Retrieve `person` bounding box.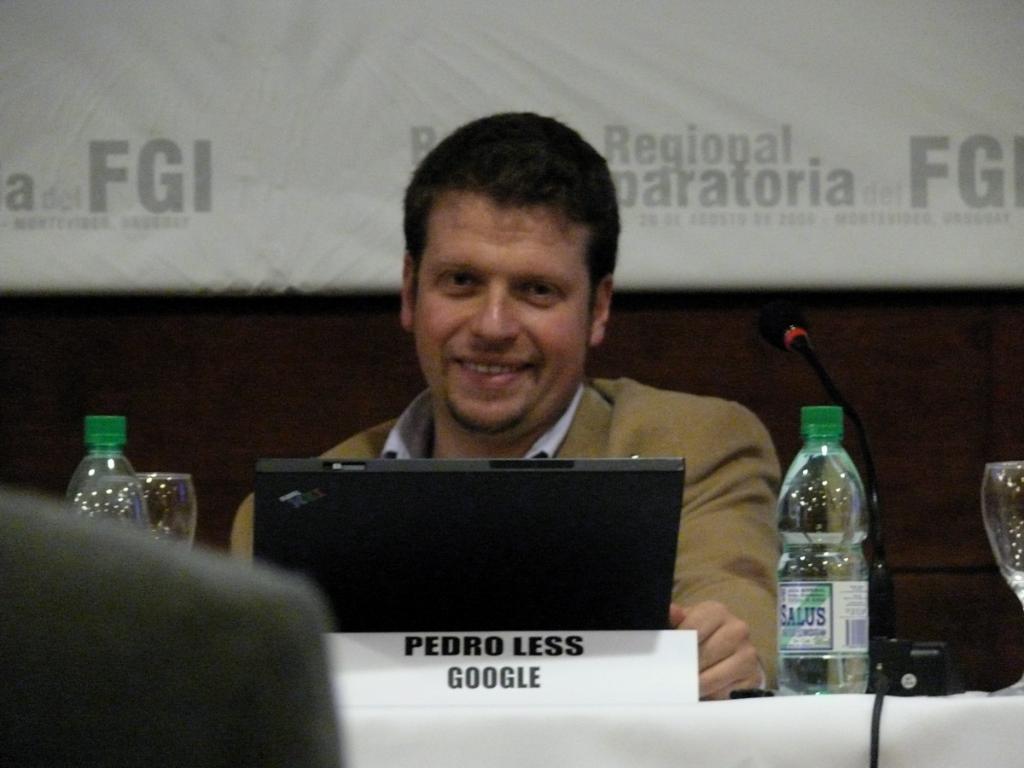
Bounding box: l=224, t=111, r=791, b=703.
